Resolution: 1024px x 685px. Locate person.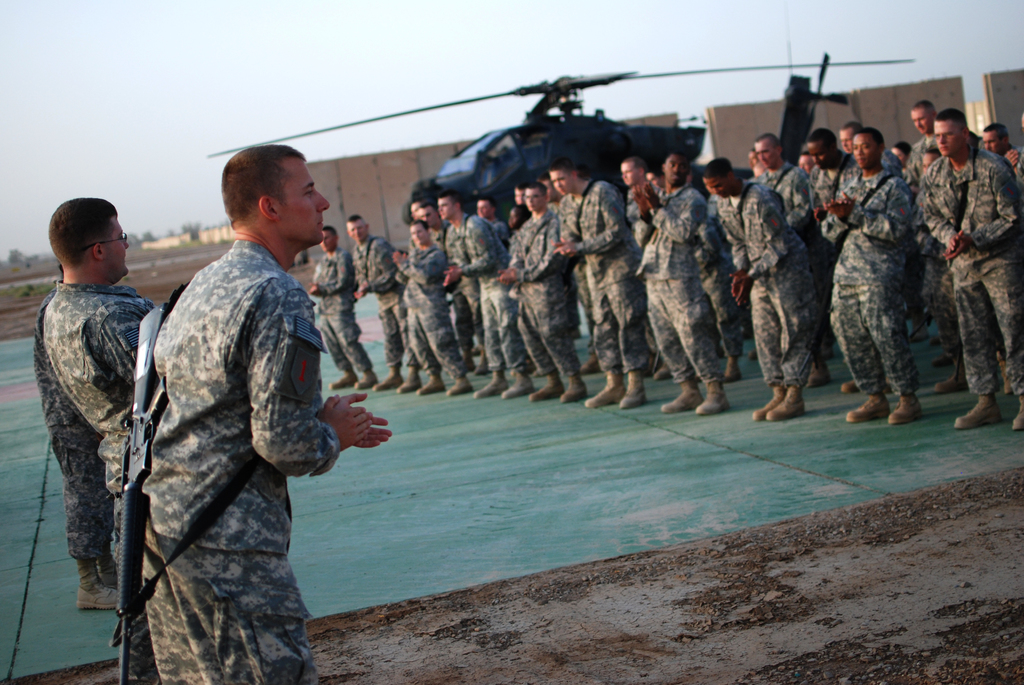
x1=35, y1=256, x2=118, y2=614.
